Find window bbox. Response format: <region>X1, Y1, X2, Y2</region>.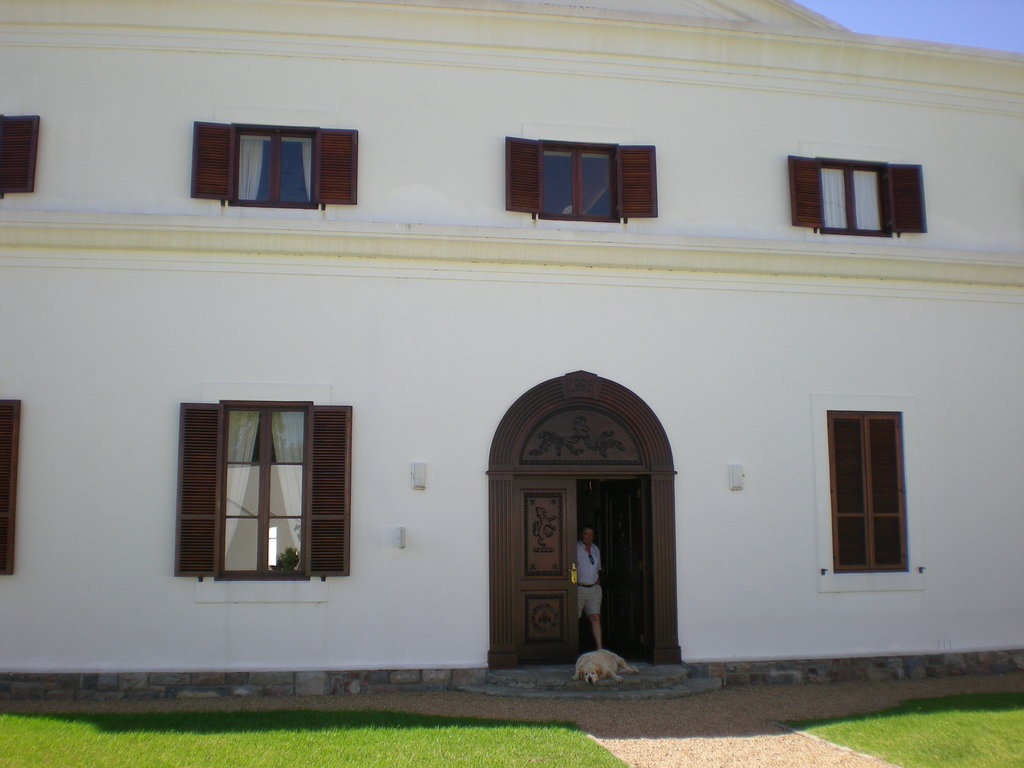
<region>186, 111, 363, 218</region>.
